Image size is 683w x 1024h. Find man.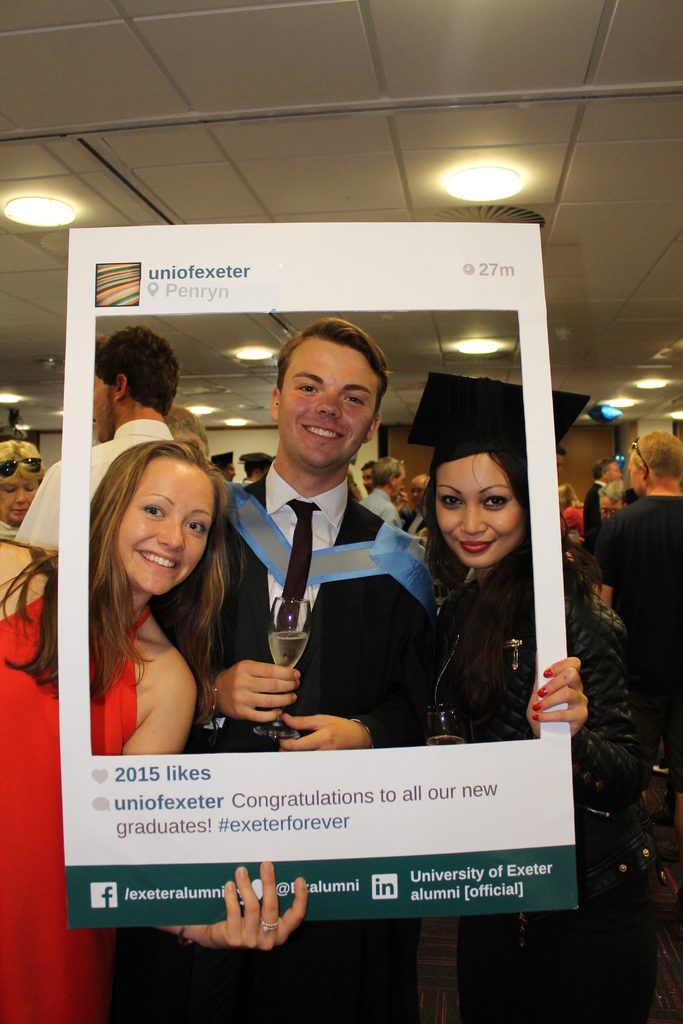
crop(408, 474, 429, 538).
